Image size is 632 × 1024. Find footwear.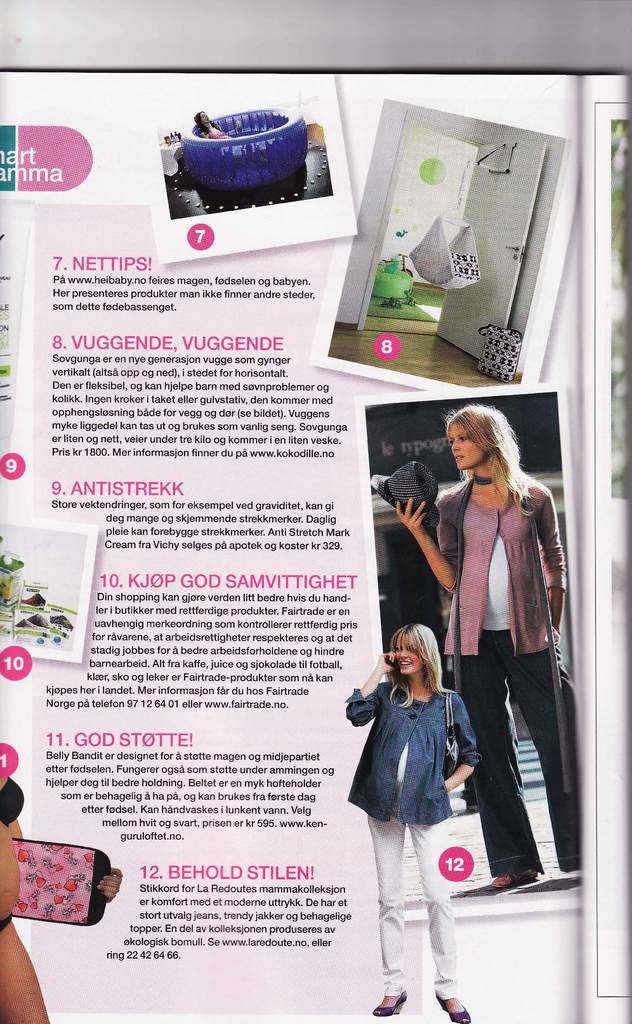
{"left": 434, "top": 995, "right": 467, "bottom": 1023}.
